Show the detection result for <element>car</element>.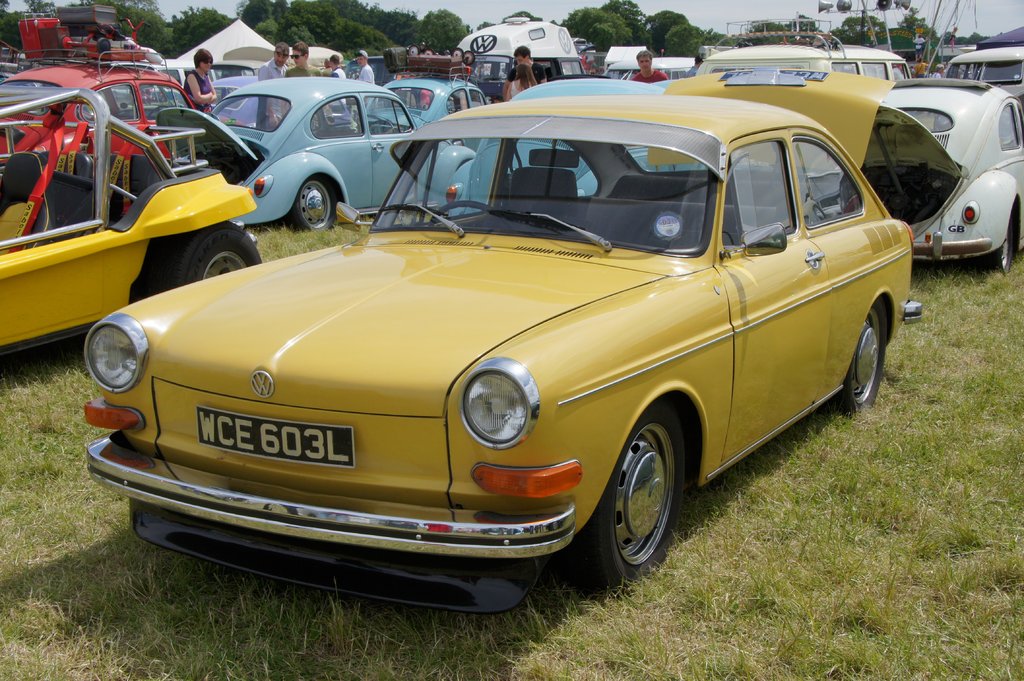
[x1=879, y1=74, x2=1023, y2=280].
